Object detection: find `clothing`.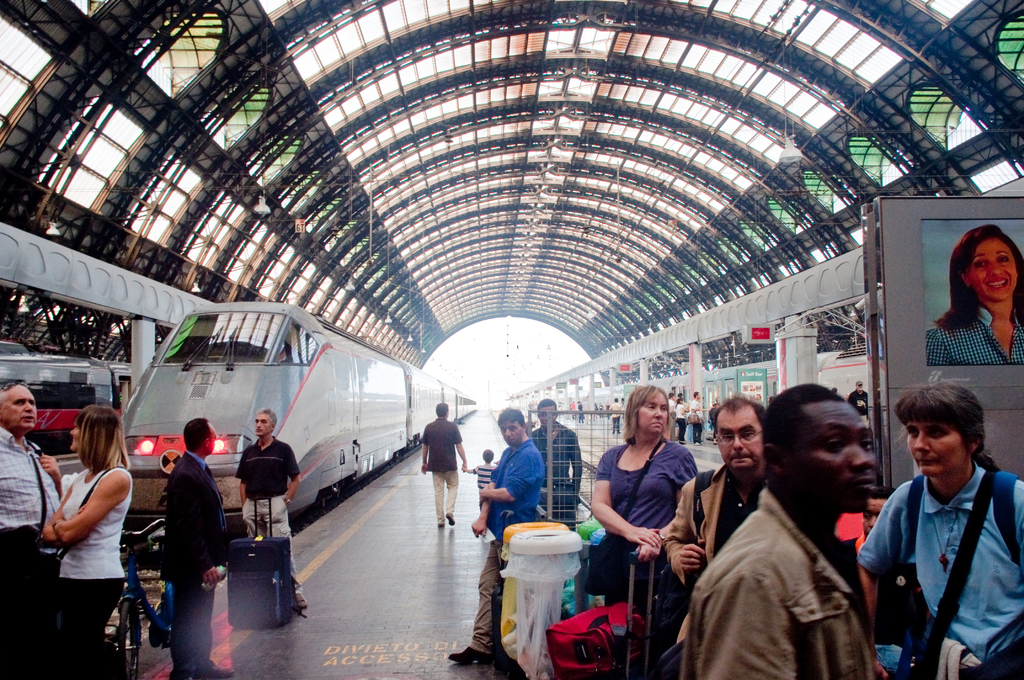
<box>63,464,133,679</box>.
